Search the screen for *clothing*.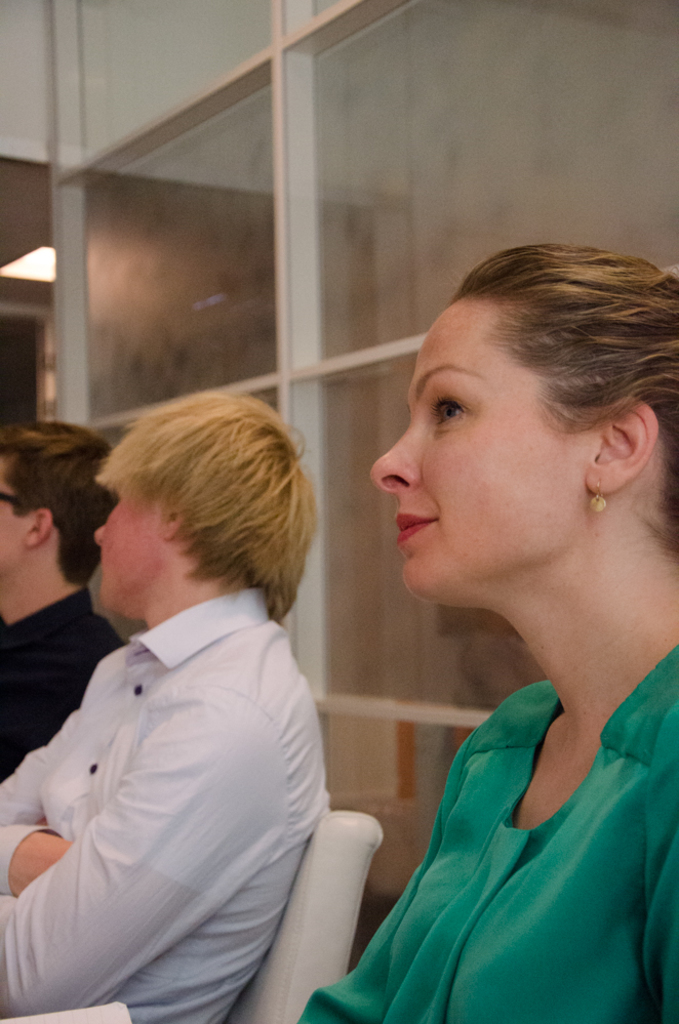
Found at x1=7, y1=527, x2=359, y2=1013.
